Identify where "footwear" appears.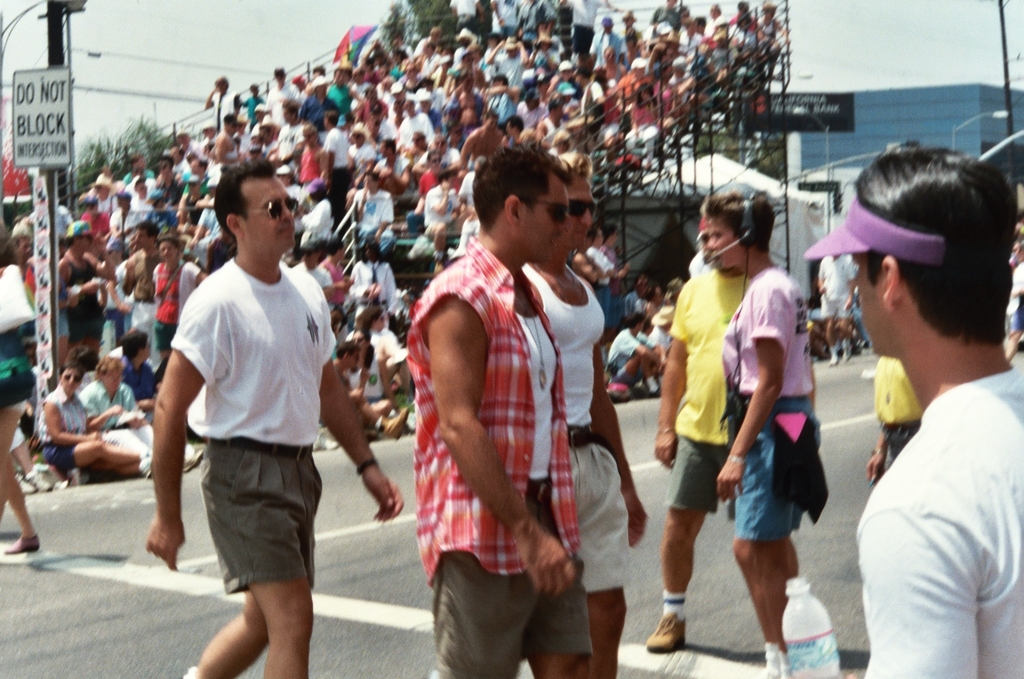
Appears at left=182, top=447, right=204, bottom=473.
